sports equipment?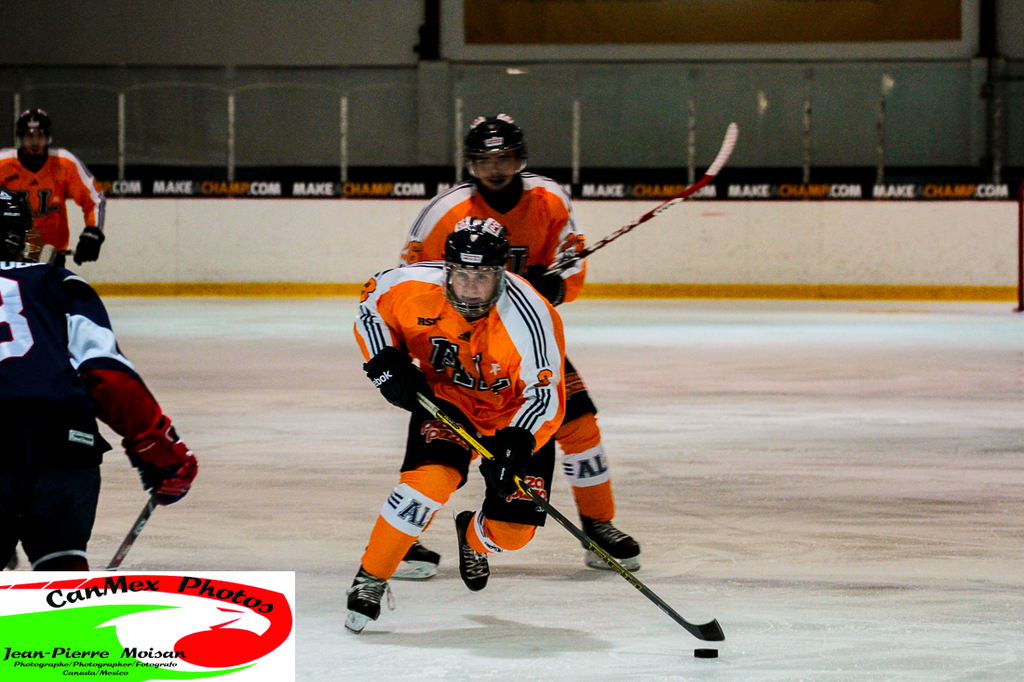
(71,224,107,267)
